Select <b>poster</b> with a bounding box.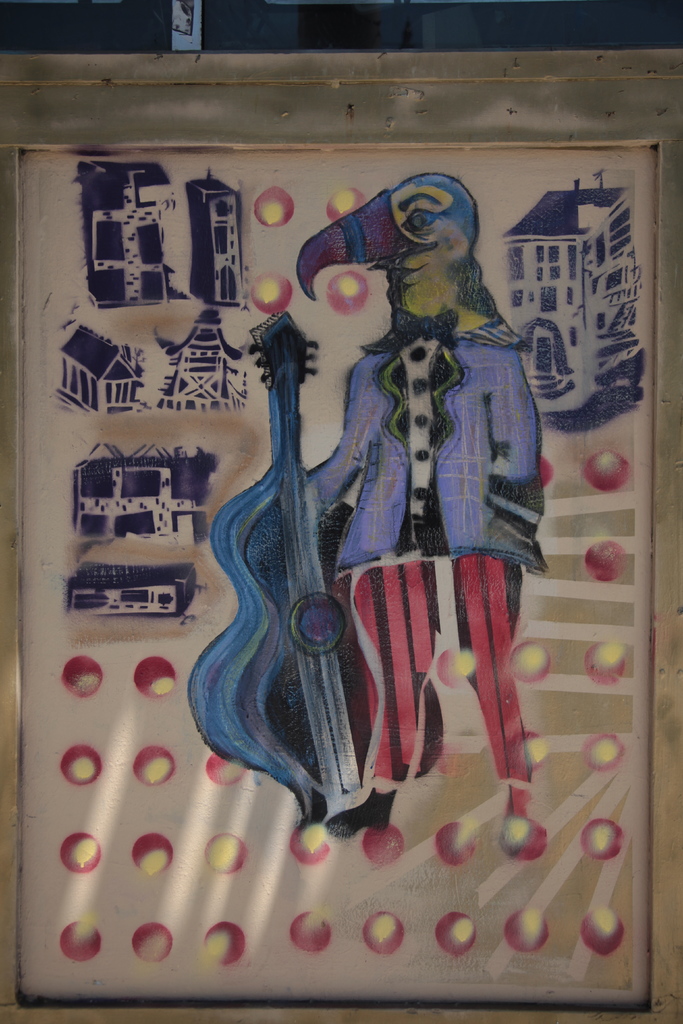
pyautogui.locateOnScreen(0, 0, 682, 1023).
